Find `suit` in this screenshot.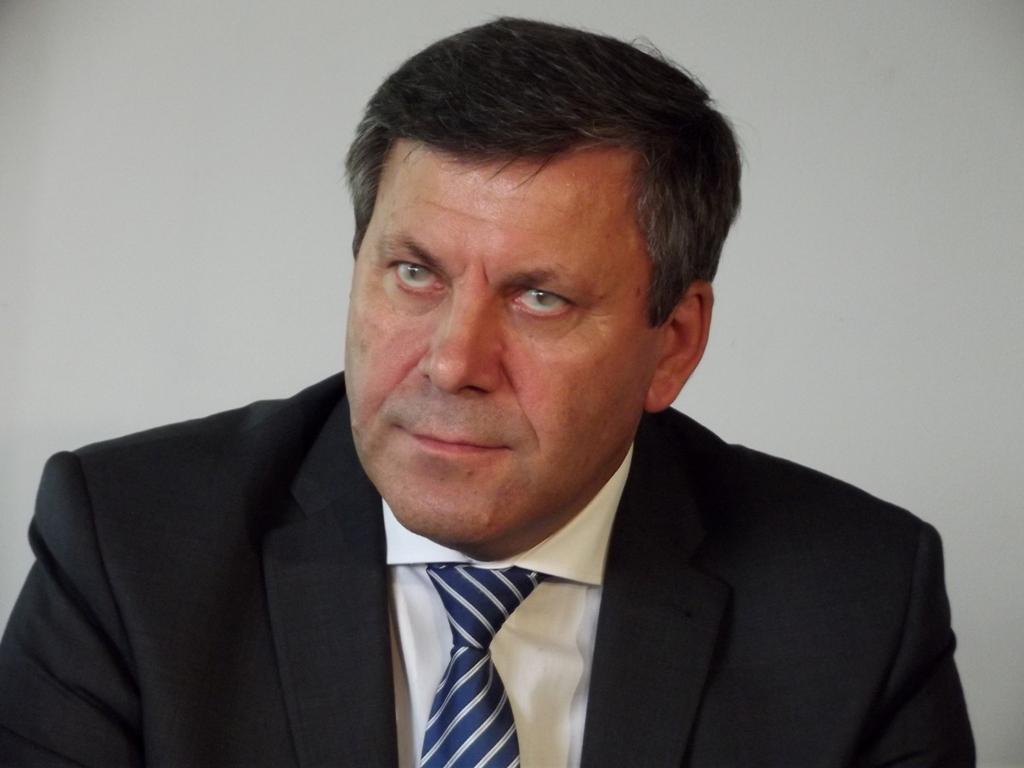
The bounding box for `suit` is Rect(5, 361, 940, 751).
